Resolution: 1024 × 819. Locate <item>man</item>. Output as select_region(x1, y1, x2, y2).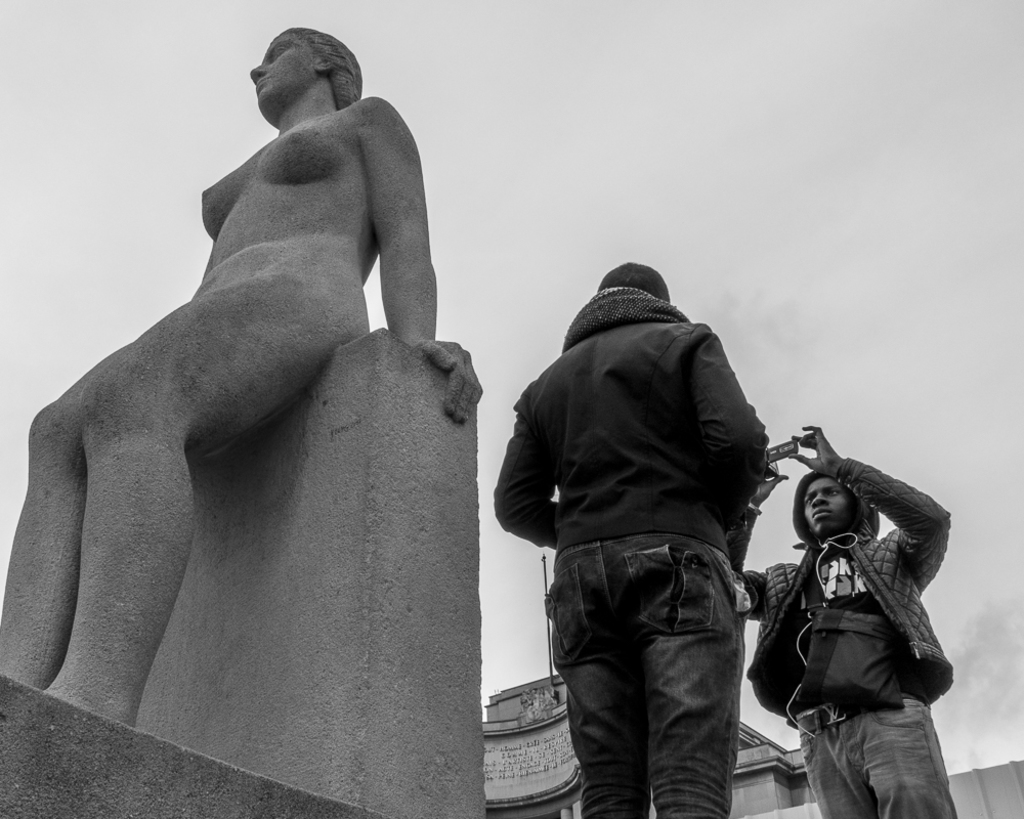
select_region(488, 258, 772, 818).
